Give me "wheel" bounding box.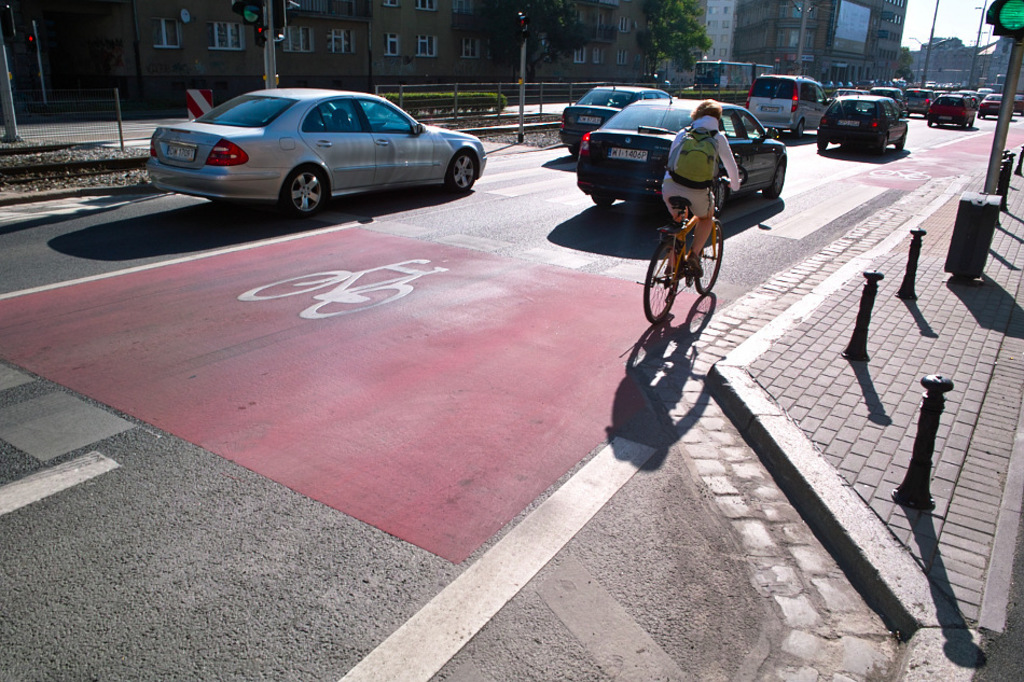
(x1=277, y1=166, x2=318, y2=219).
